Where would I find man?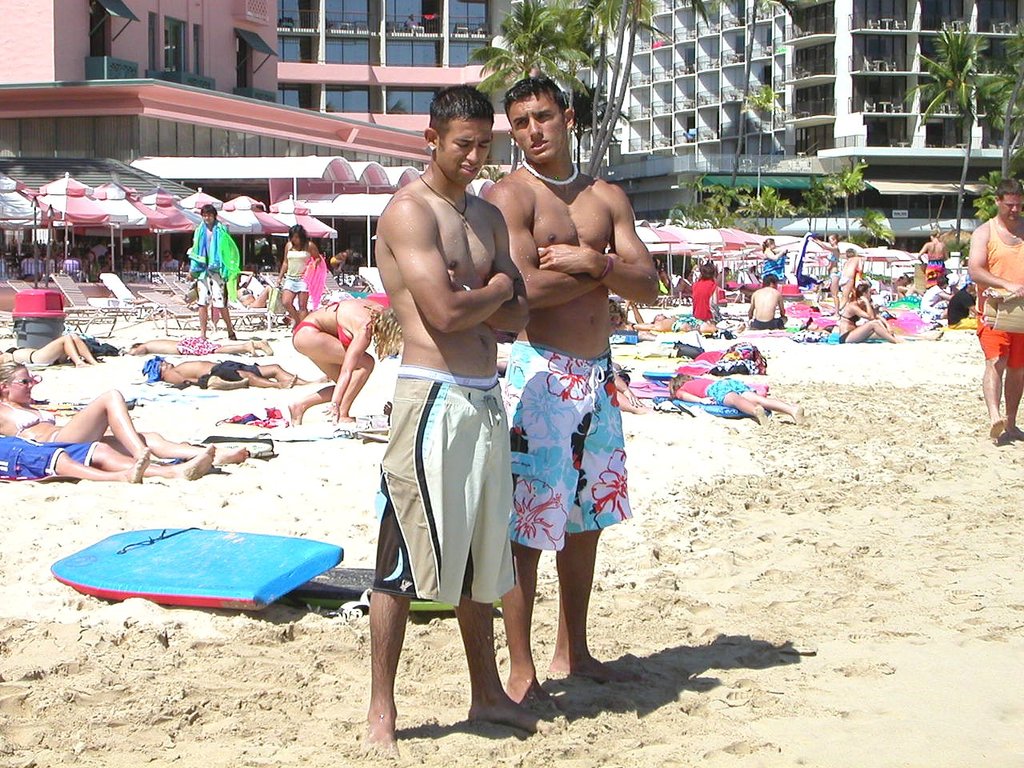
At bbox(156, 342, 318, 401).
